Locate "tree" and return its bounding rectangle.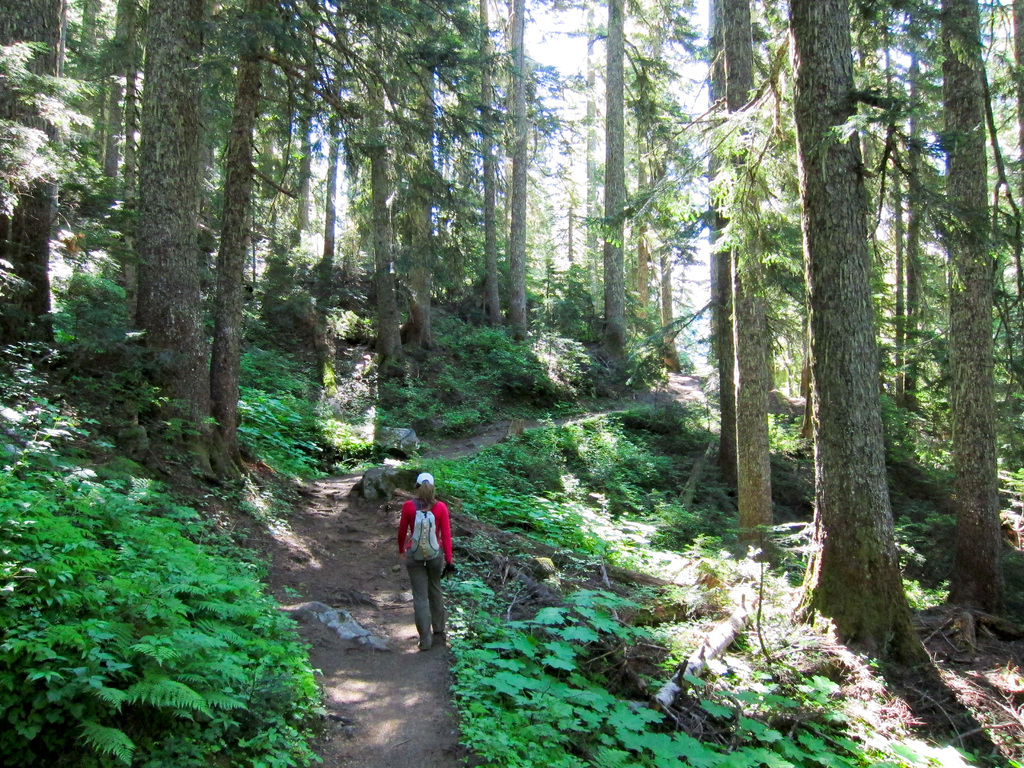
(240, 0, 431, 436).
